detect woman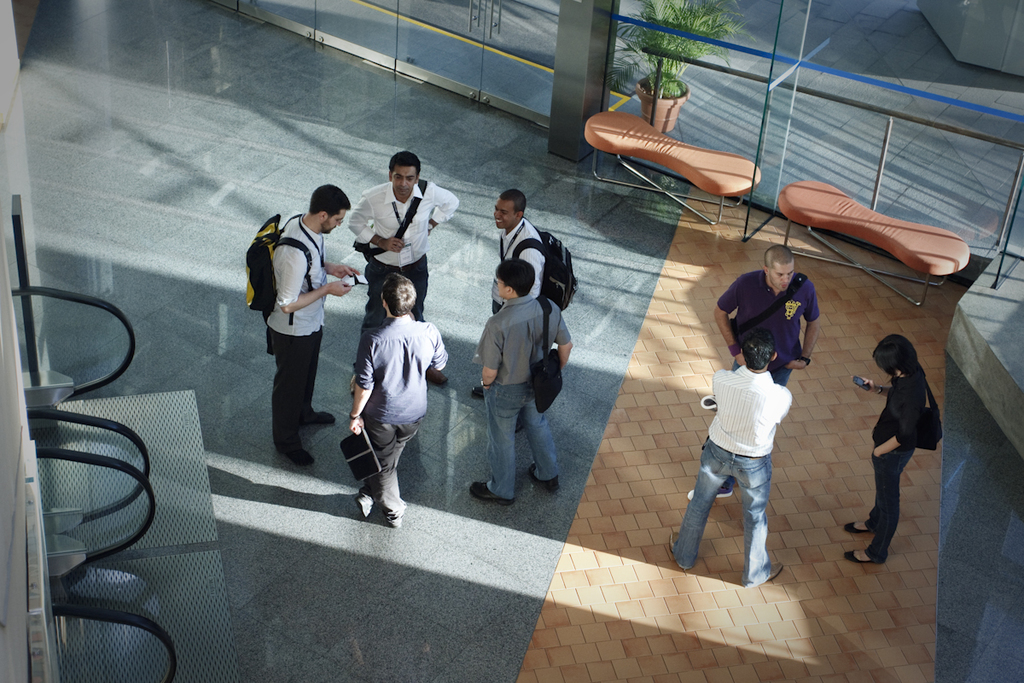
[x1=856, y1=318, x2=963, y2=546]
